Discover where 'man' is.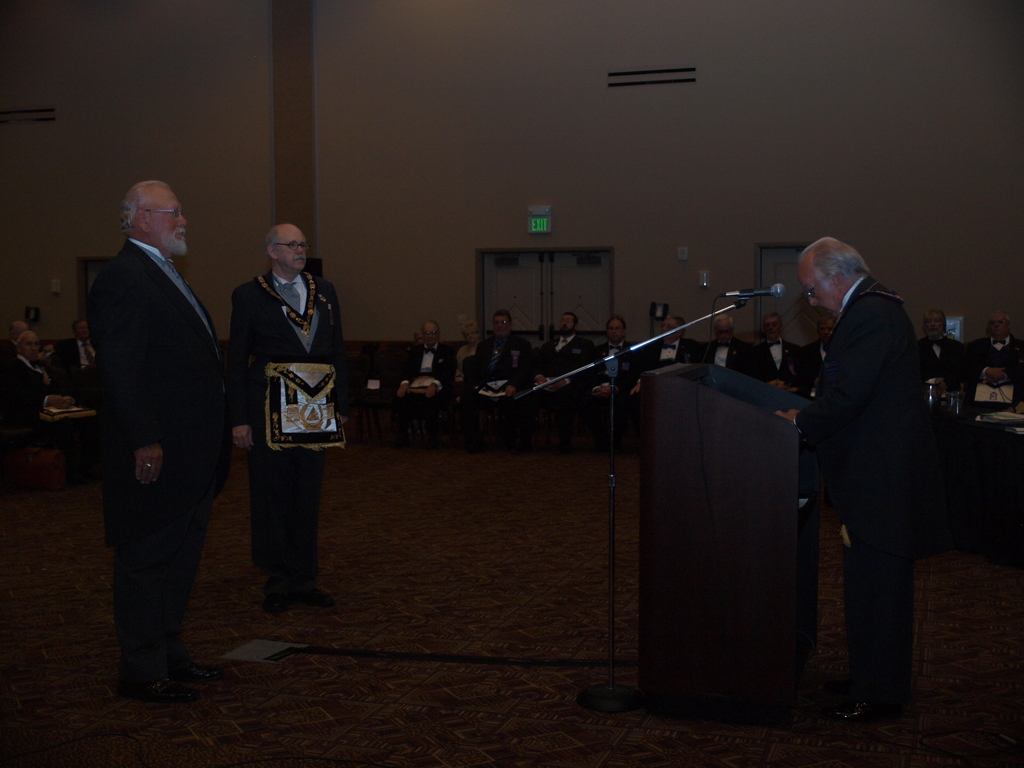
Discovered at rect(231, 220, 345, 611).
